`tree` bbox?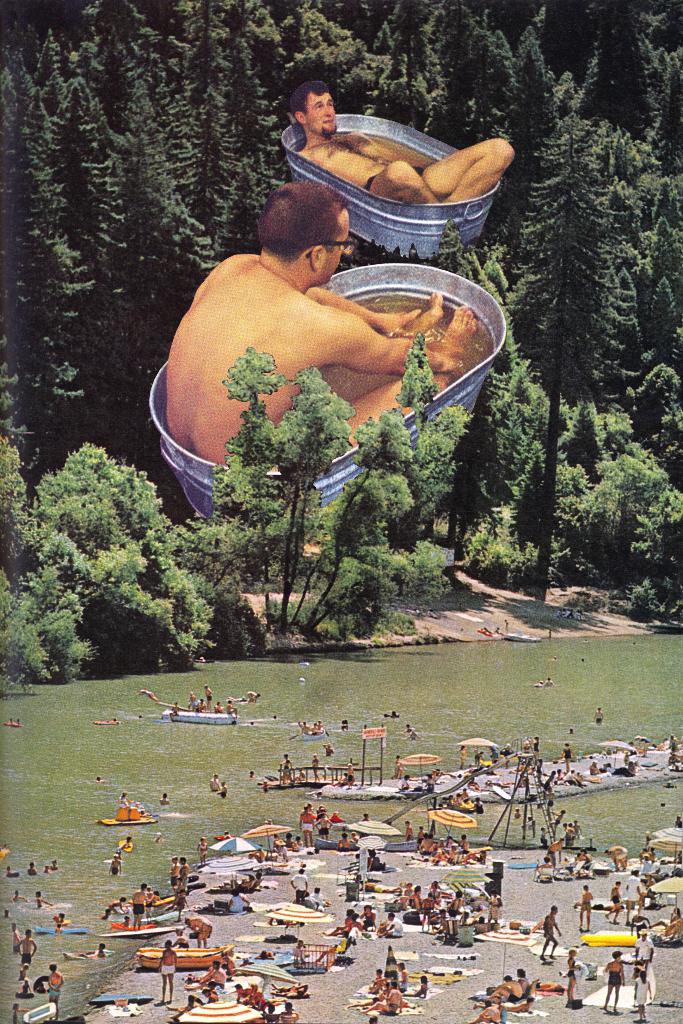
bbox(496, 47, 666, 595)
